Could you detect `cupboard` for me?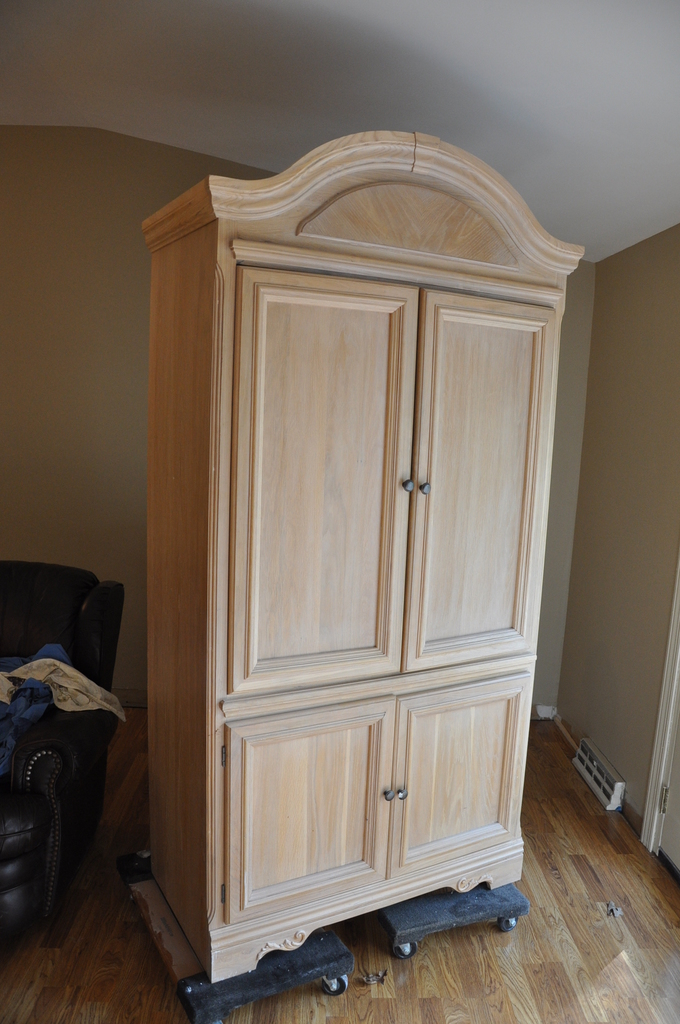
Detection result: pyautogui.locateOnScreen(142, 130, 586, 986).
